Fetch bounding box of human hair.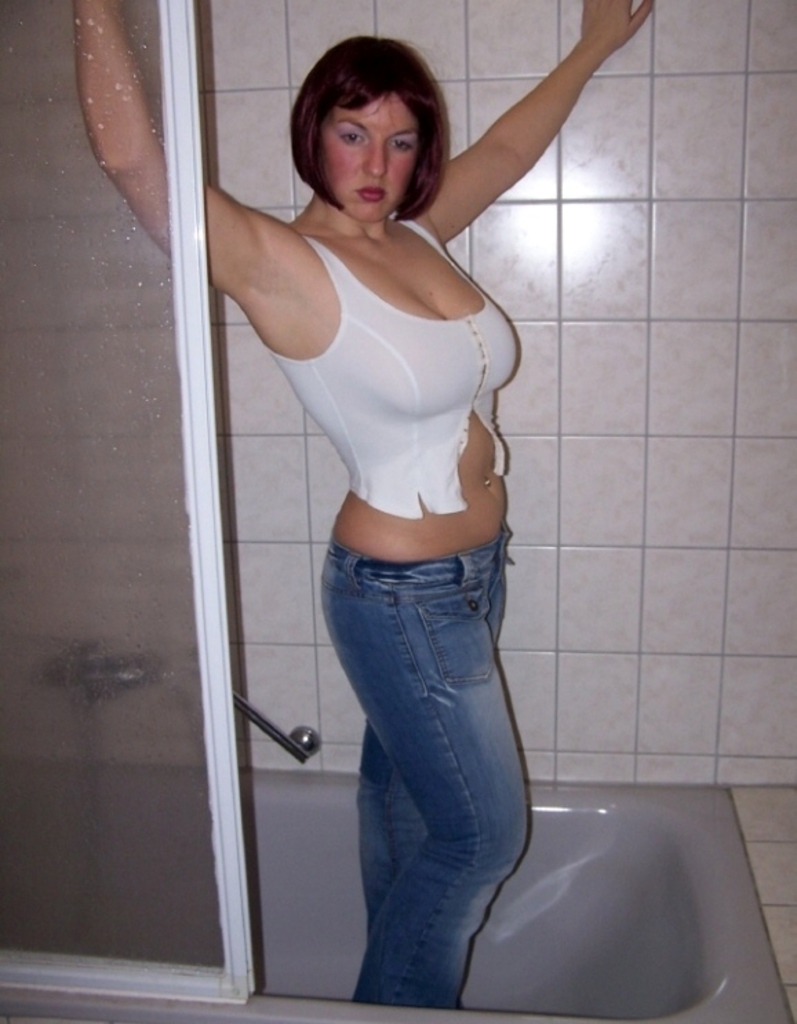
Bbox: 290/39/458/205.
